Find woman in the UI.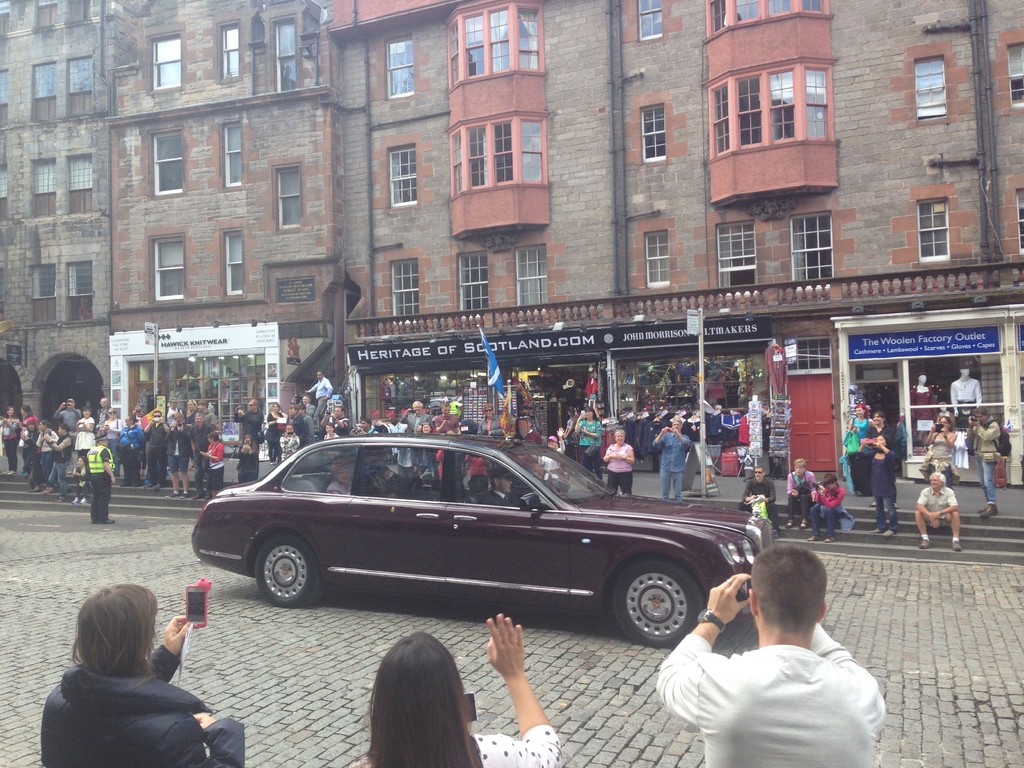
UI element at 198, 435, 222, 497.
